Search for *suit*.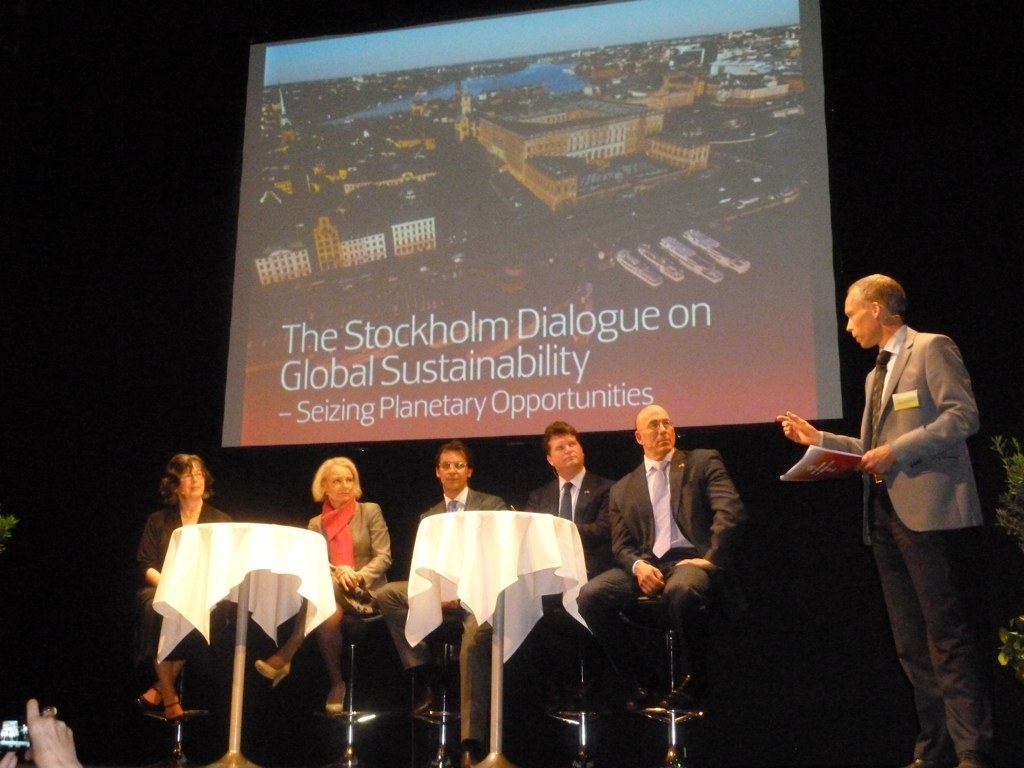
Found at rect(815, 325, 989, 761).
